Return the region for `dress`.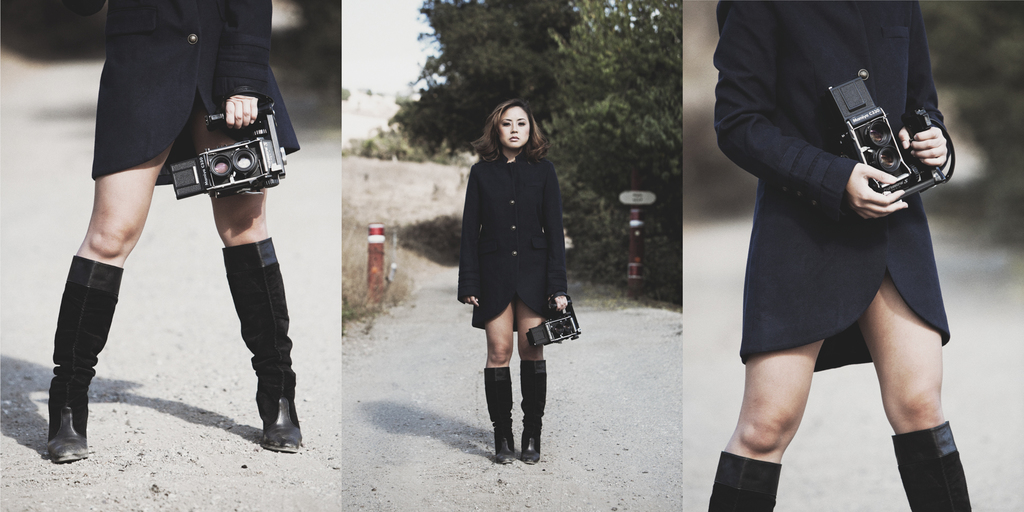
709, 0, 947, 372.
